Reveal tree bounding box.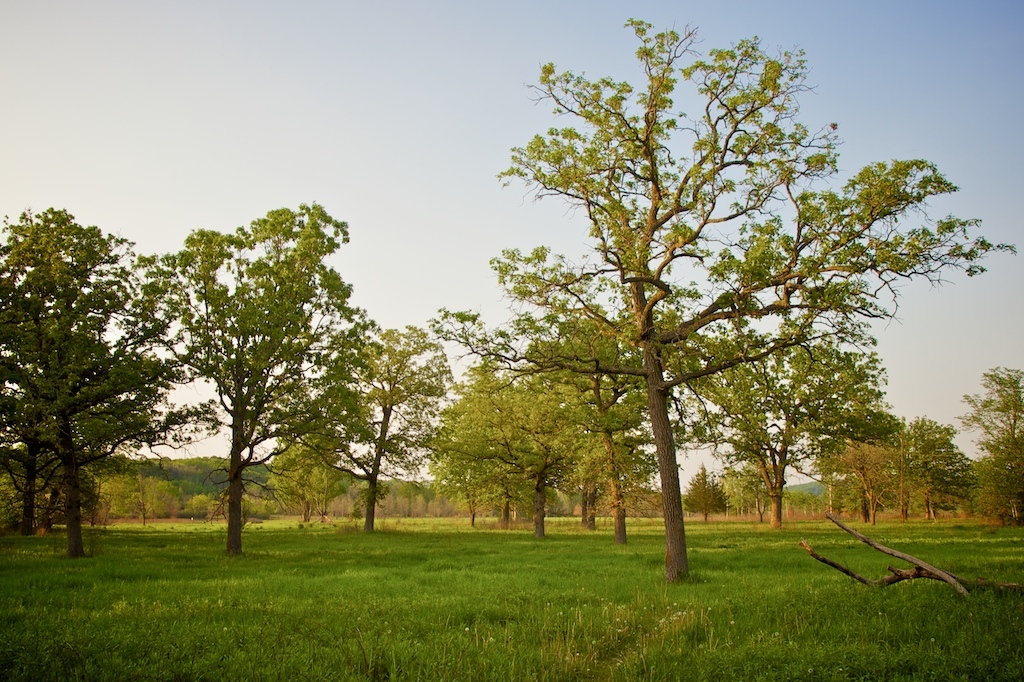
Revealed: 276 314 461 537.
